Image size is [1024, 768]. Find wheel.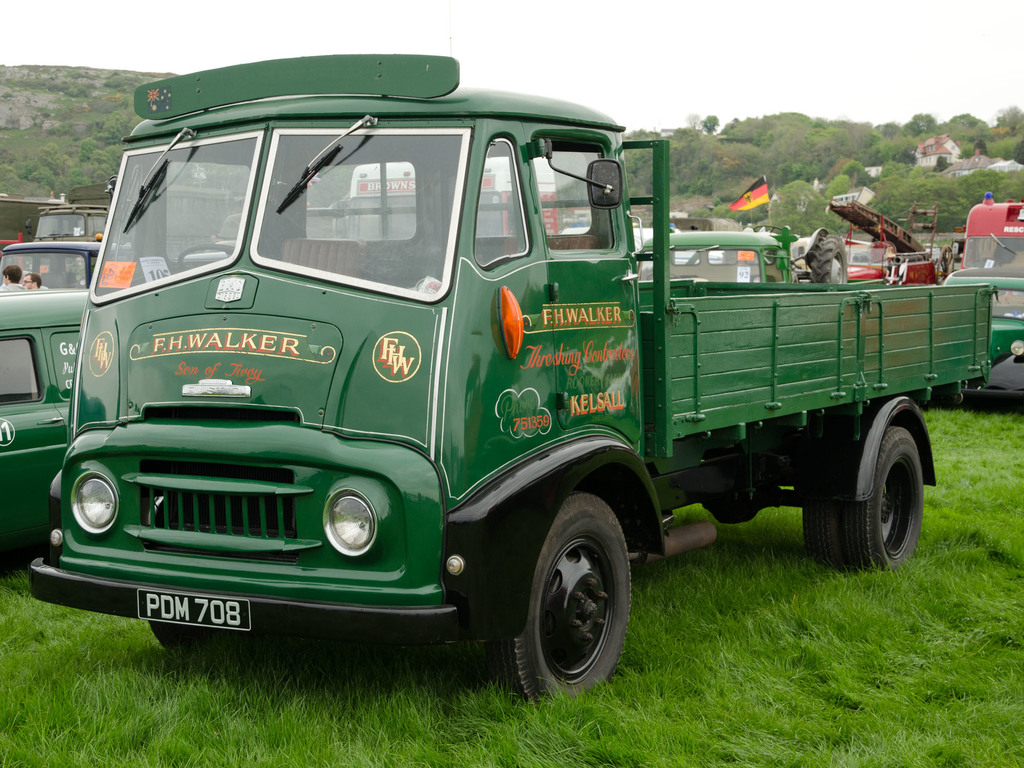
BBox(512, 499, 631, 708).
